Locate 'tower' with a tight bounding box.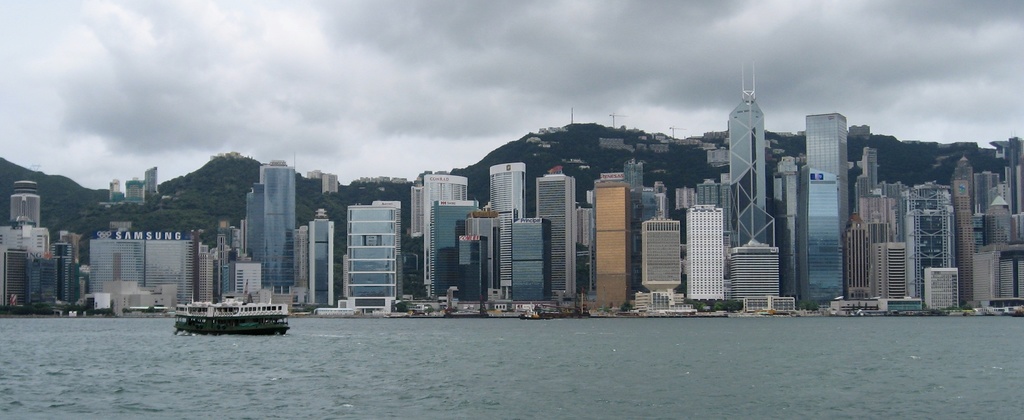
detection(906, 177, 955, 290).
